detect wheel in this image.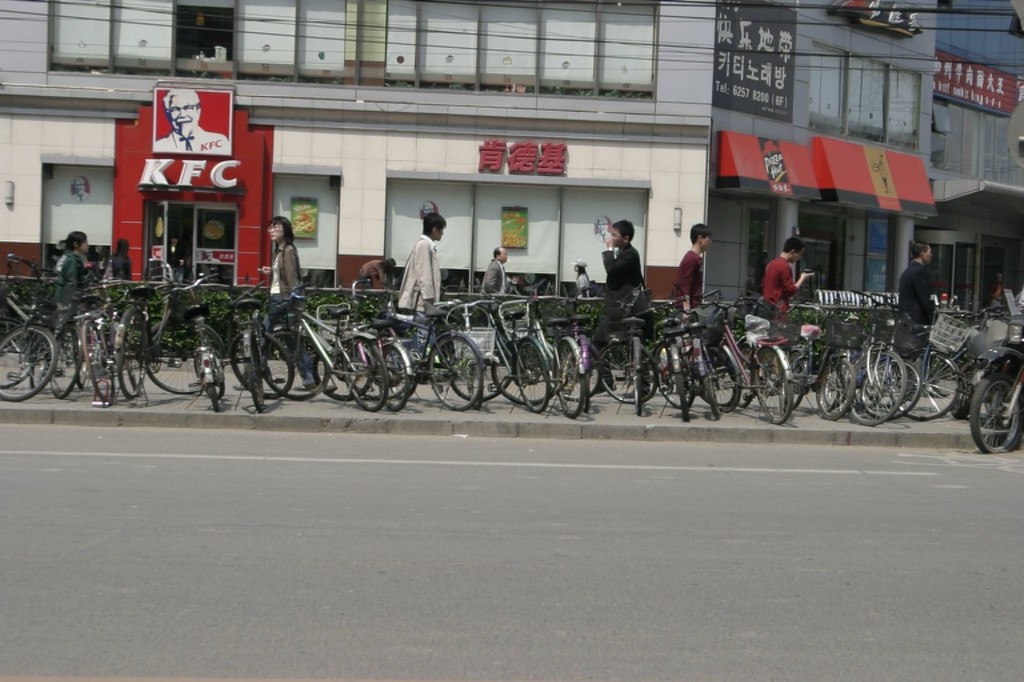
Detection: Rect(89, 323, 113, 406).
